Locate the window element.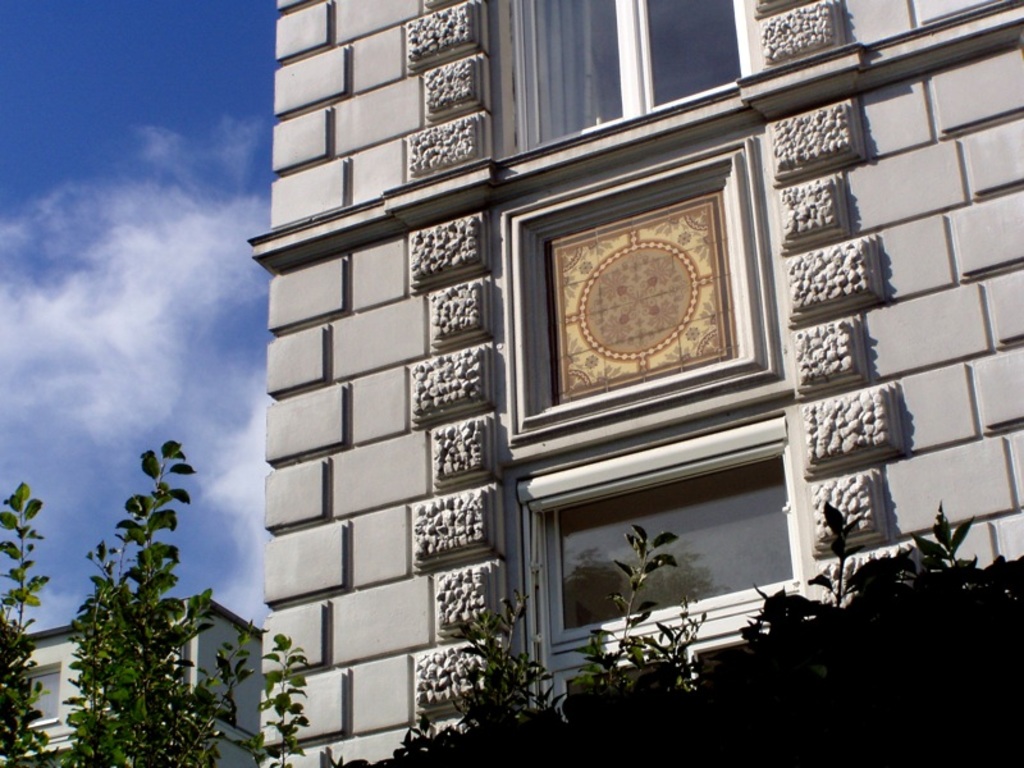
Element bbox: <bbox>481, 0, 758, 163</bbox>.
